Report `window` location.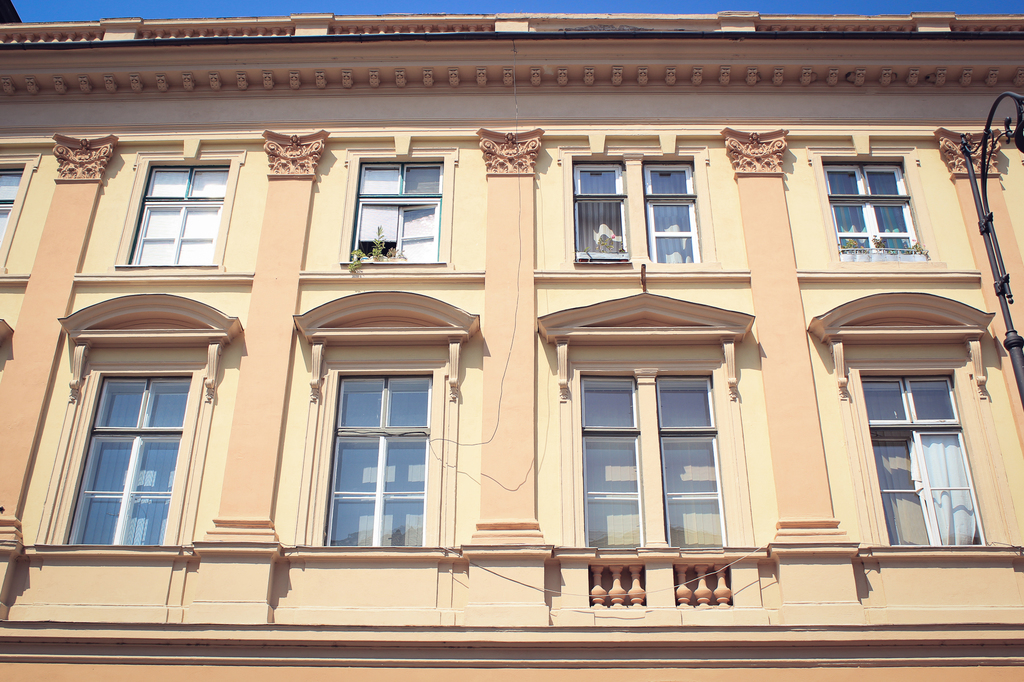
Report: (left=580, top=372, right=645, bottom=550).
